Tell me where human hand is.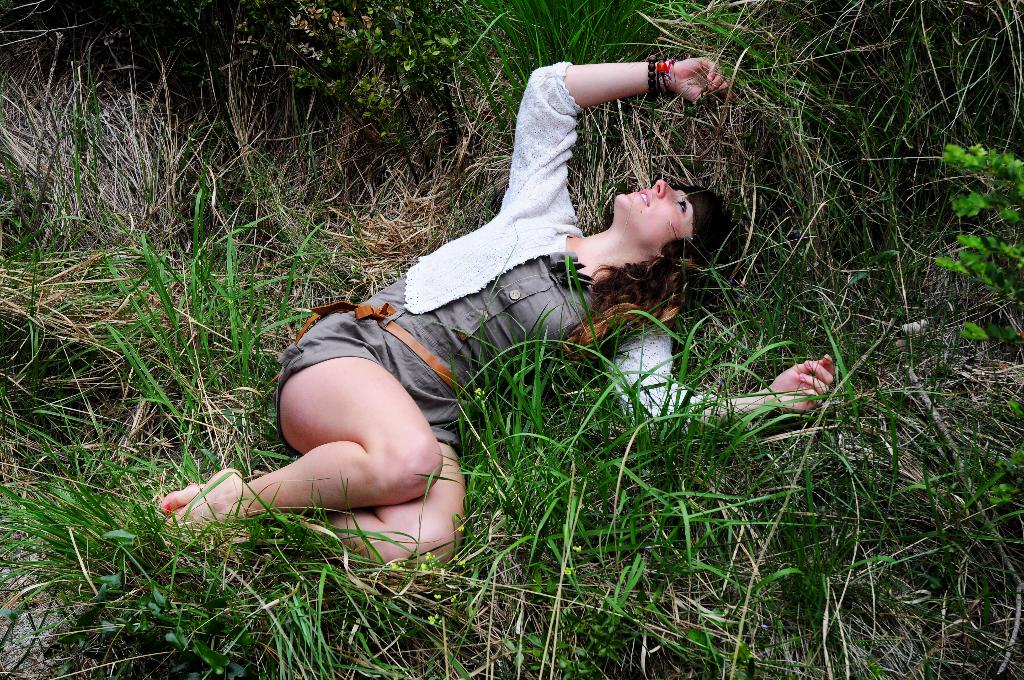
human hand is at left=763, top=352, right=836, bottom=412.
